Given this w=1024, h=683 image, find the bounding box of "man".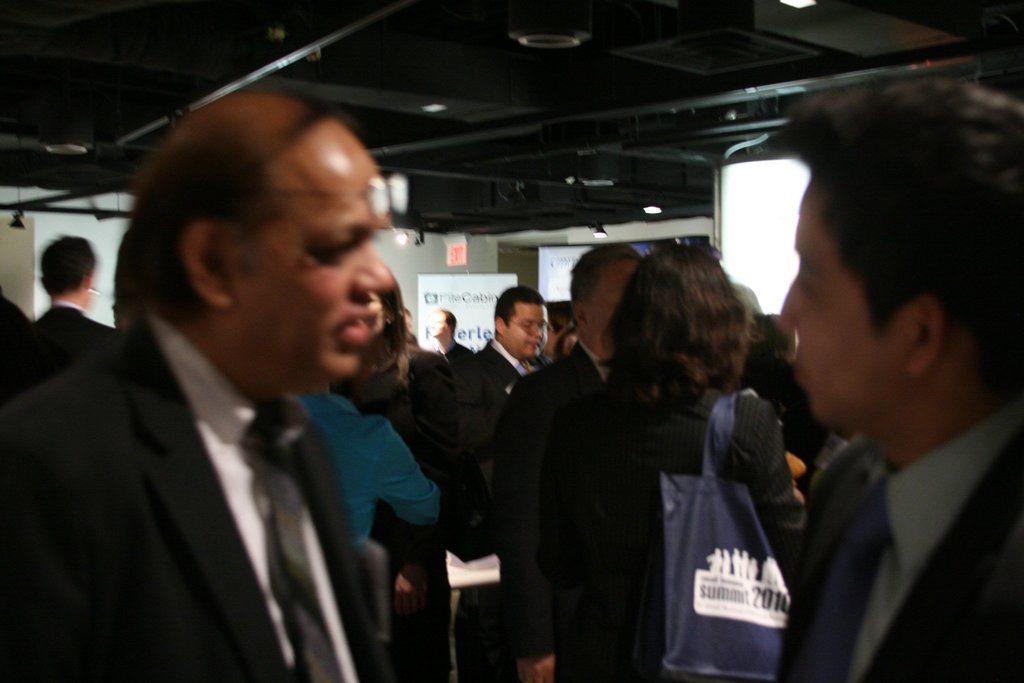
box=[756, 76, 1023, 682].
